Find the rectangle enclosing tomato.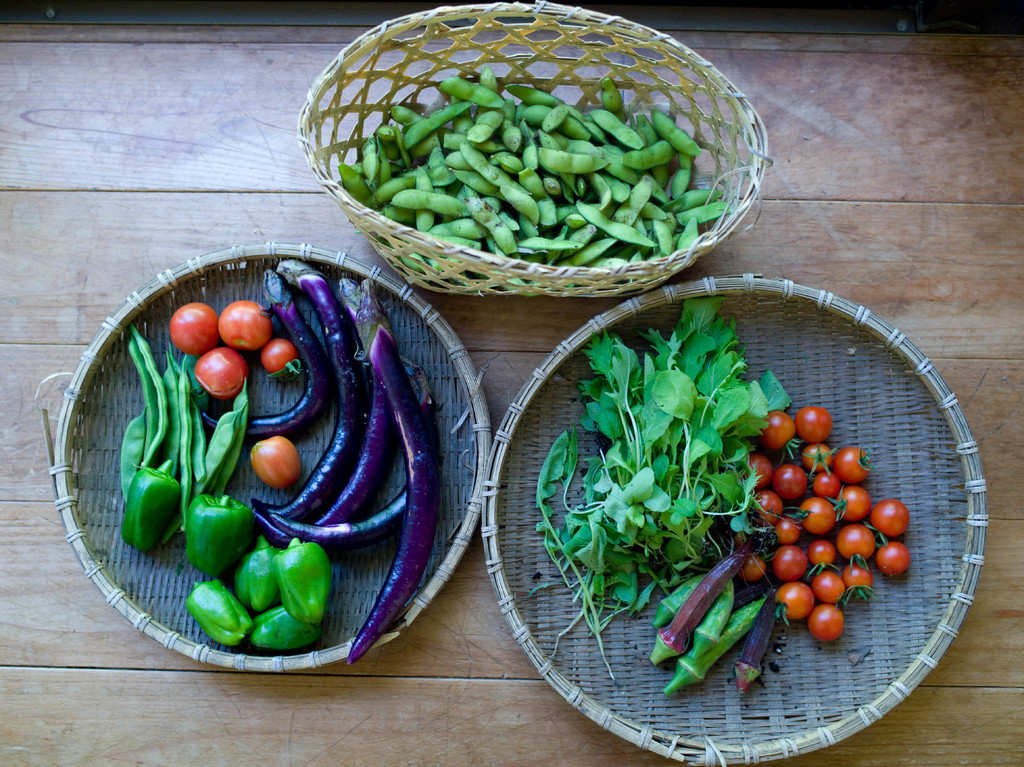
<box>216,300,275,357</box>.
